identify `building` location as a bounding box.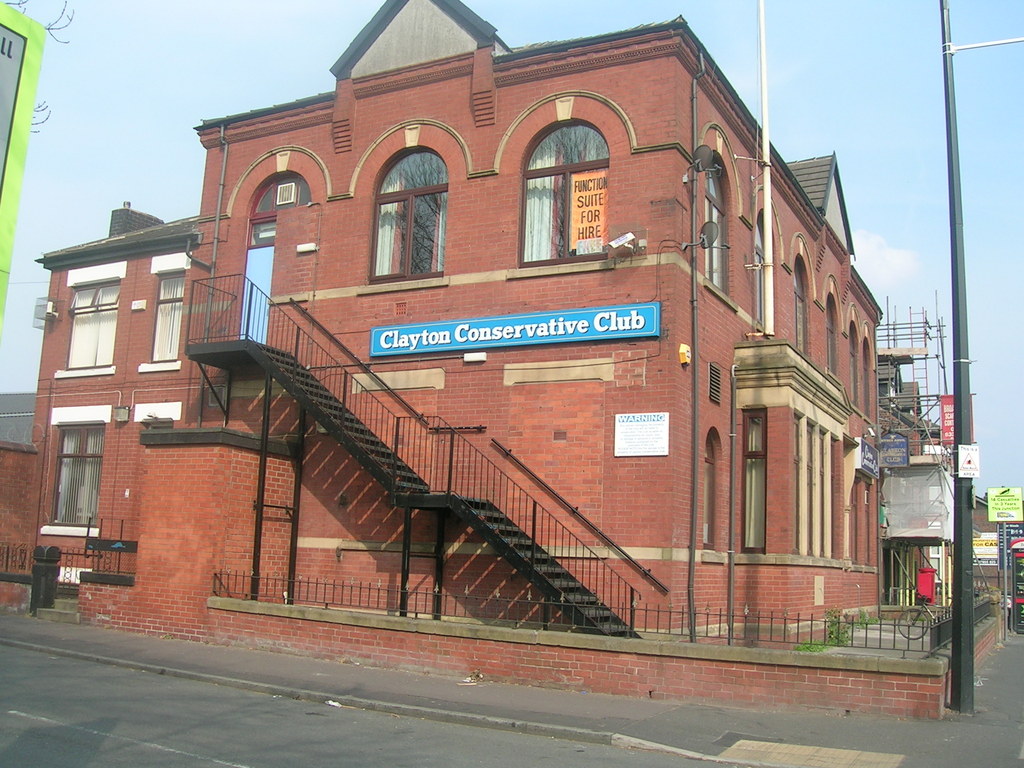
select_region(0, 390, 38, 577).
